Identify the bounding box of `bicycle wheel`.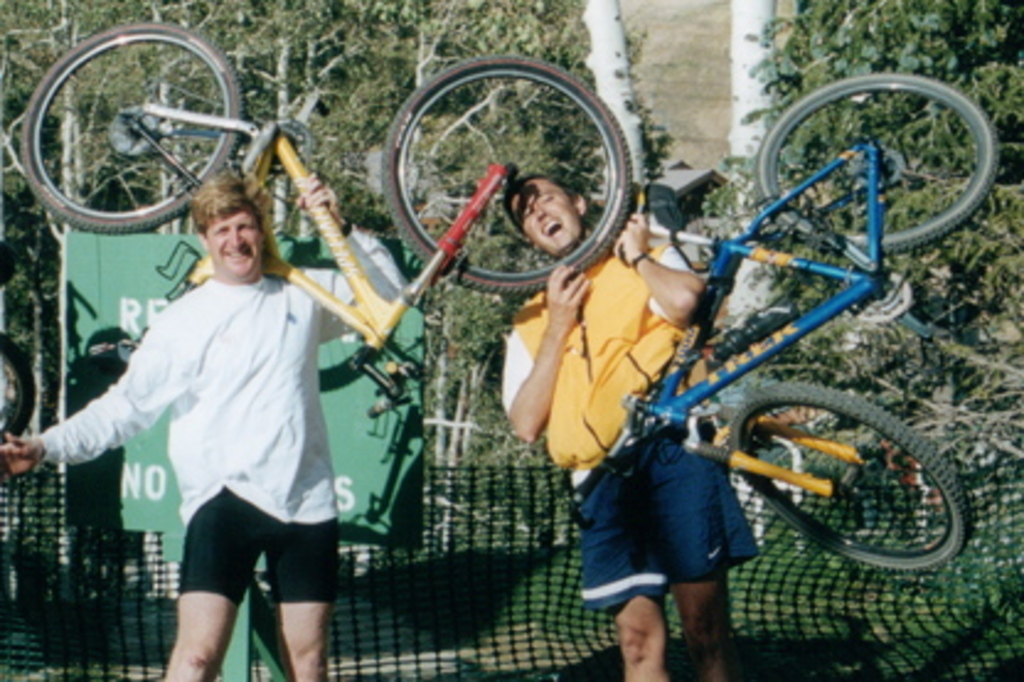
box=[753, 69, 1004, 263].
